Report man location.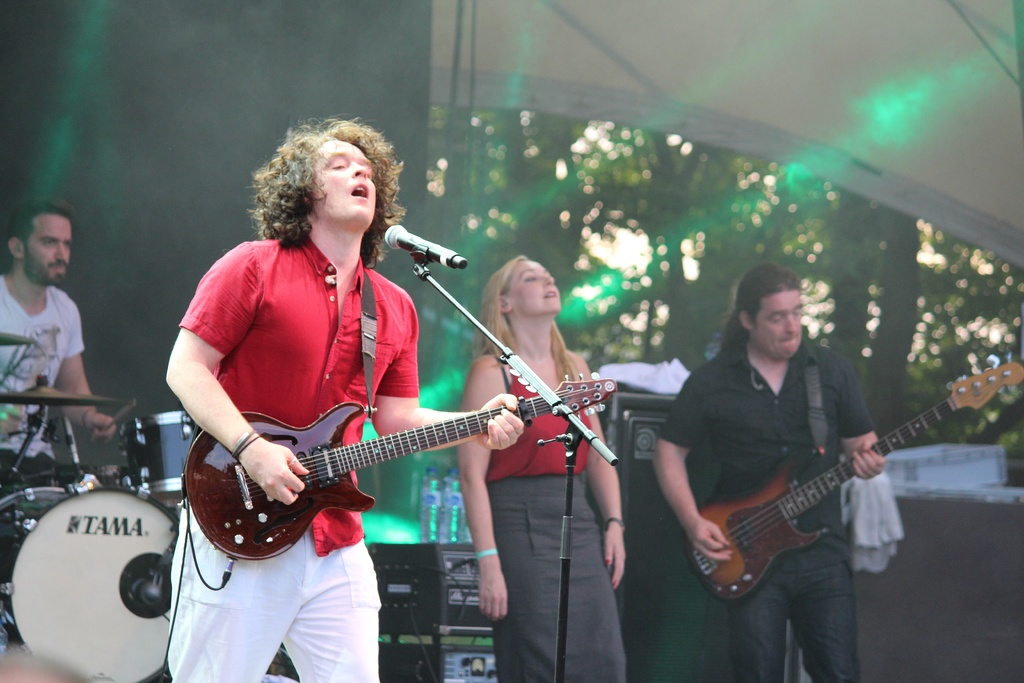
Report: box=[0, 203, 114, 483].
